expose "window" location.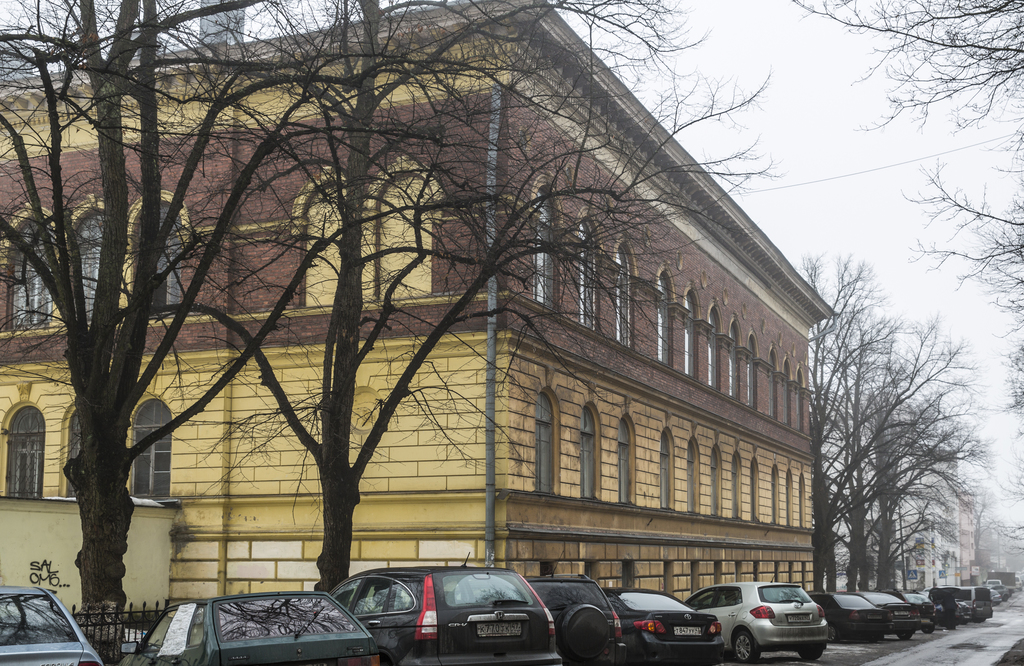
Exposed at [119,188,191,325].
